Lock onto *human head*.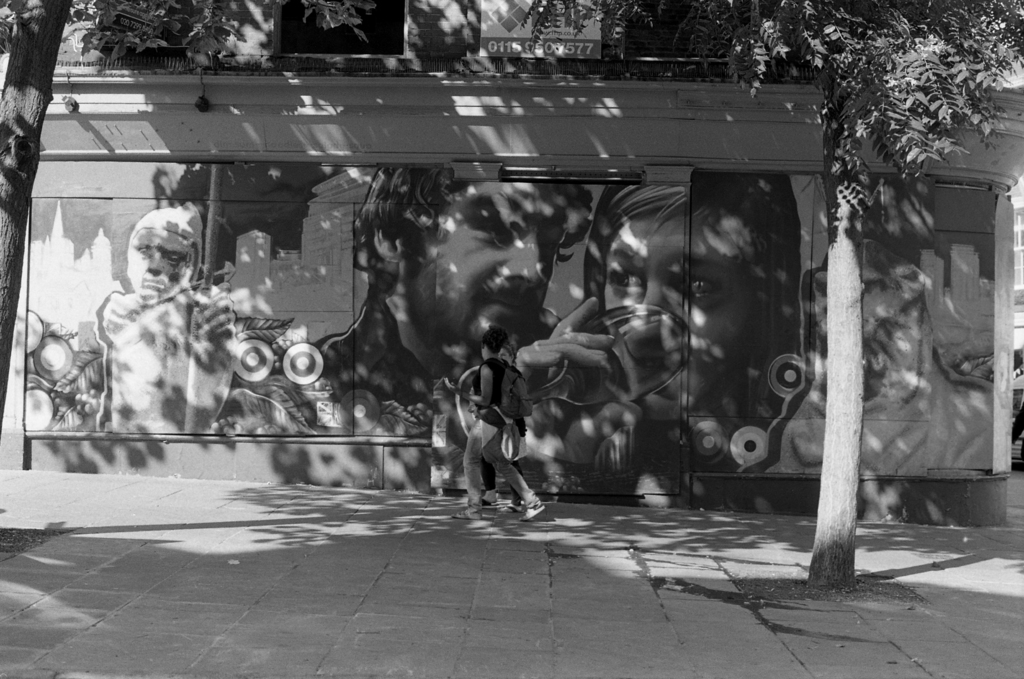
Locked: (125,200,205,300).
